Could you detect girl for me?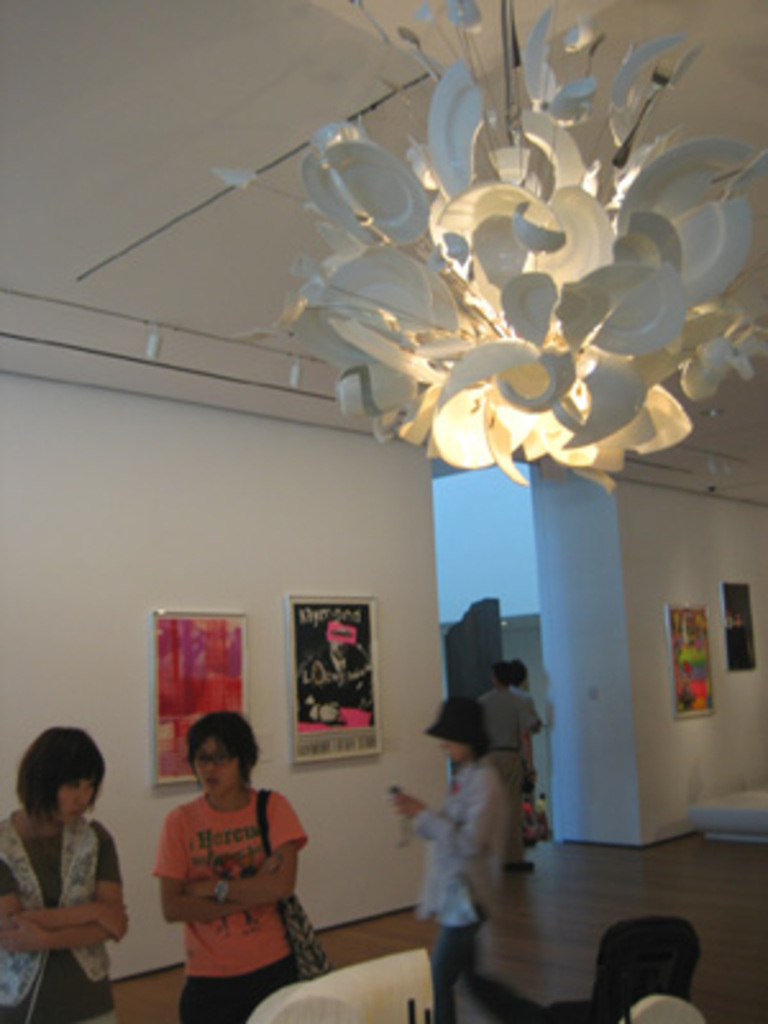
Detection result: {"x1": 0, "y1": 719, "x2": 125, "y2": 1021}.
